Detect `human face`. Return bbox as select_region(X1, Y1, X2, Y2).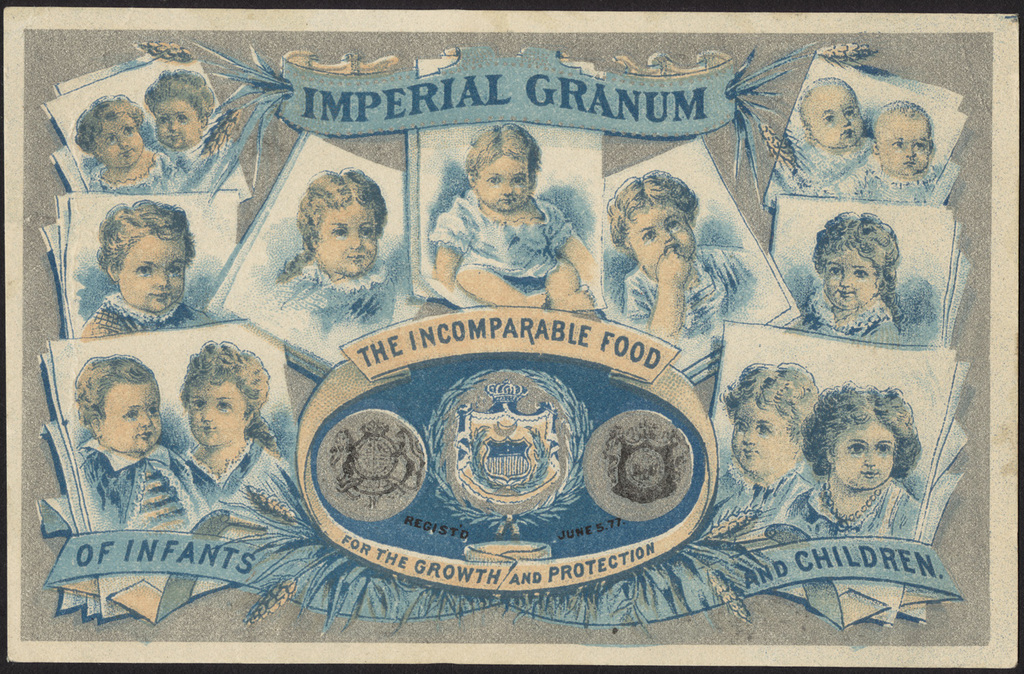
select_region(733, 399, 786, 467).
